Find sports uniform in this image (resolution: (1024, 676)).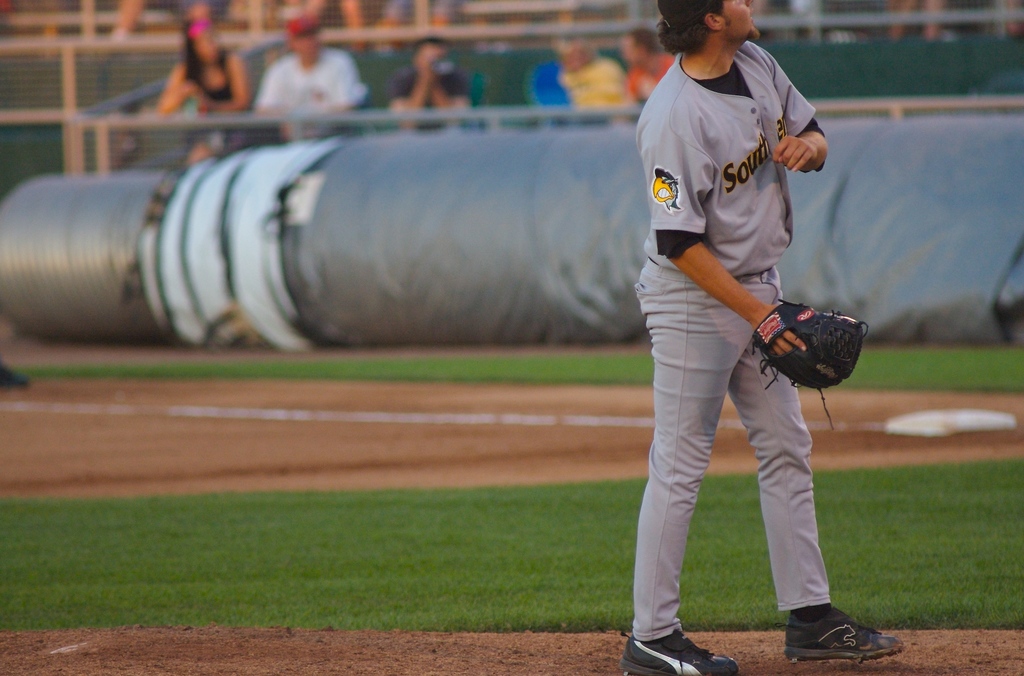
region(614, 0, 856, 675).
